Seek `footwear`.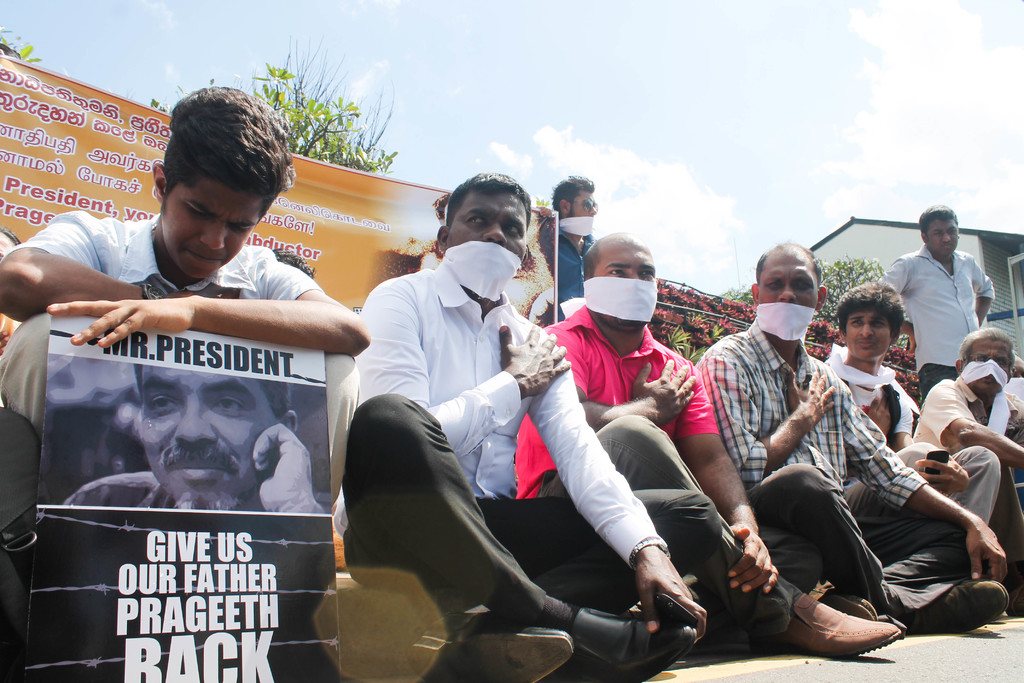
456,621,574,682.
